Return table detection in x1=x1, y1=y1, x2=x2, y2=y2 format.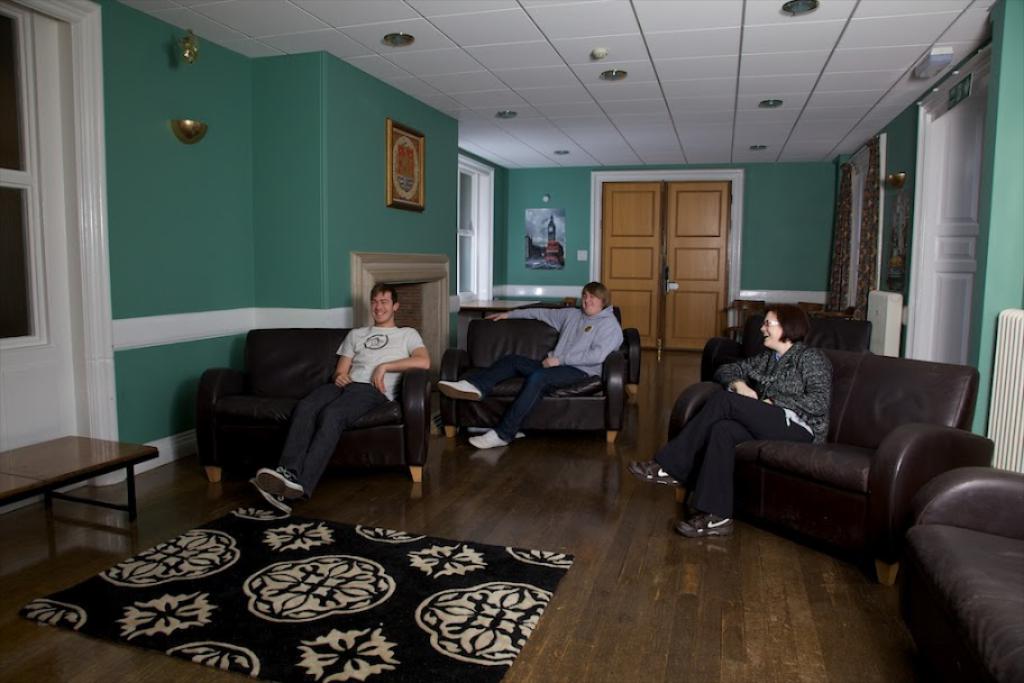
x1=3, y1=417, x2=156, y2=592.
